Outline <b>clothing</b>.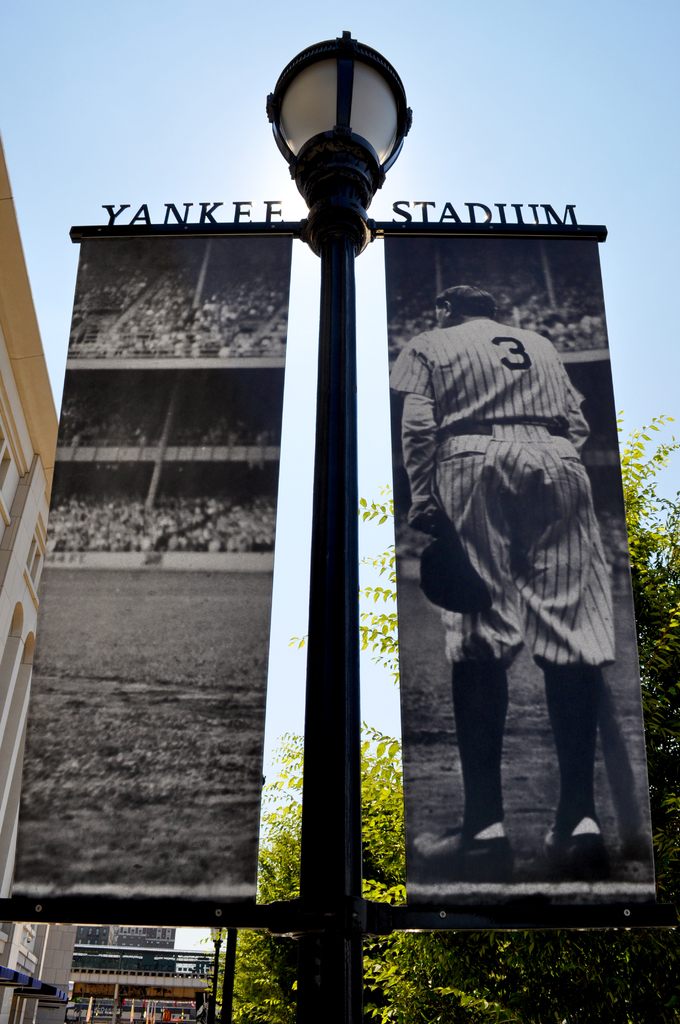
Outline: (405, 261, 629, 829).
